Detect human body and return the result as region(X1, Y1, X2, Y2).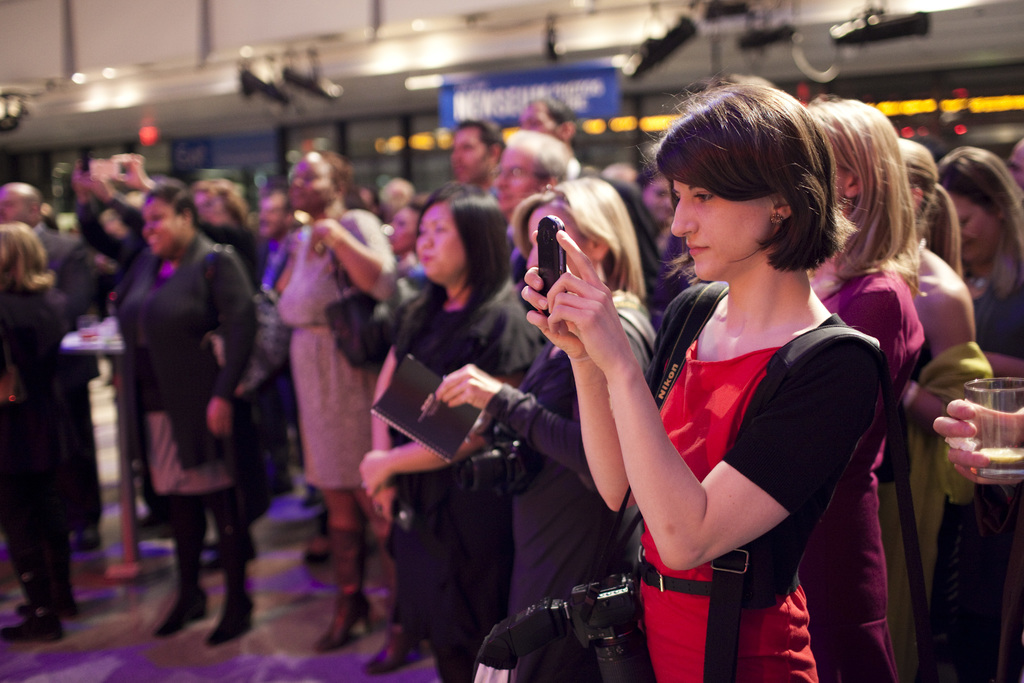
region(0, 282, 61, 647).
